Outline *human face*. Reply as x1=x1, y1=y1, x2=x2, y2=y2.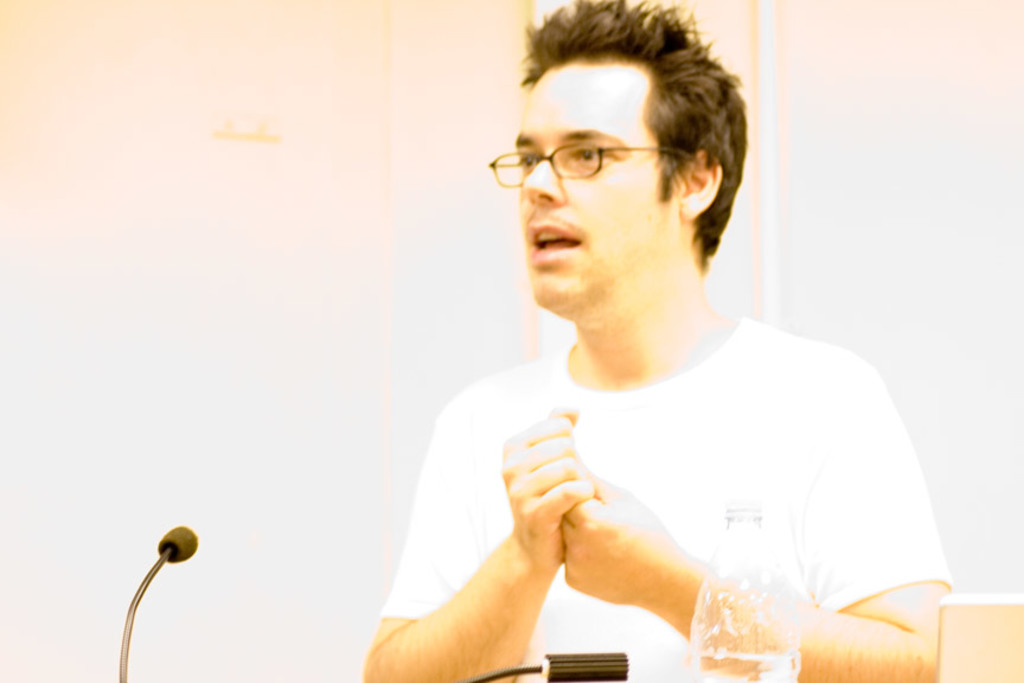
x1=513, y1=65, x2=668, y2=307.
